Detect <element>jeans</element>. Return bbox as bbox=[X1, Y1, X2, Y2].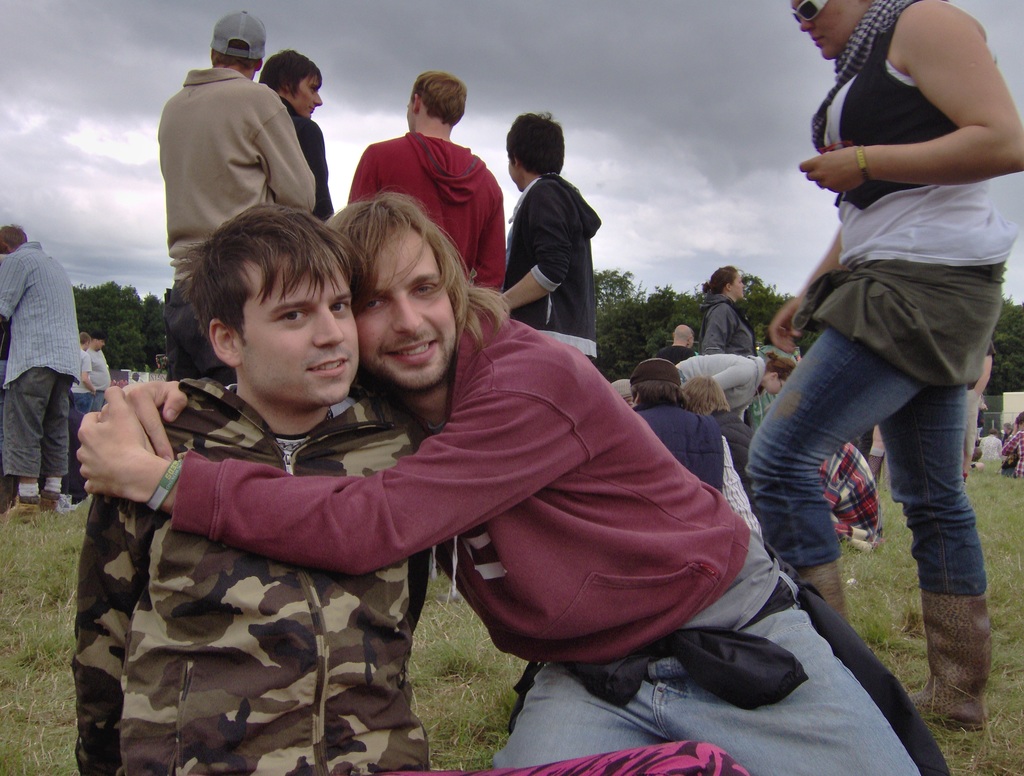
bbox=[743, 318, 987, 599].
